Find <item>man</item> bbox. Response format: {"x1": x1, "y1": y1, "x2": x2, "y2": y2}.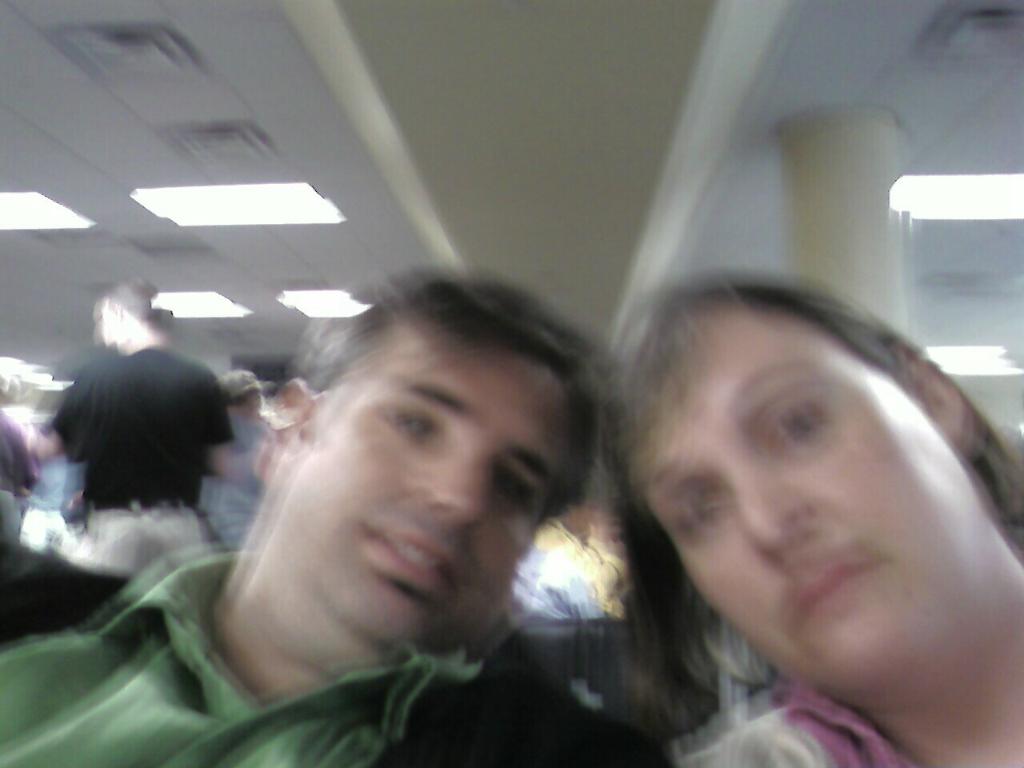
{"x1": 36, "y1": 280, "x2": 240, "y2": 582}.
